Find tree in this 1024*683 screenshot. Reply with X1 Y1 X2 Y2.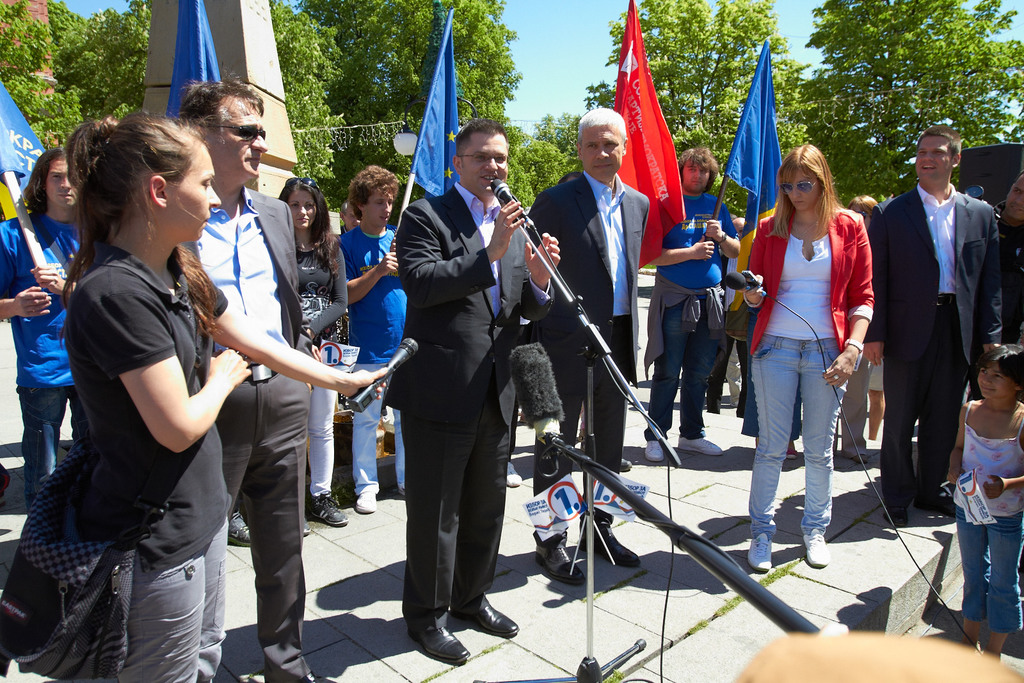
550 116 583 188.
